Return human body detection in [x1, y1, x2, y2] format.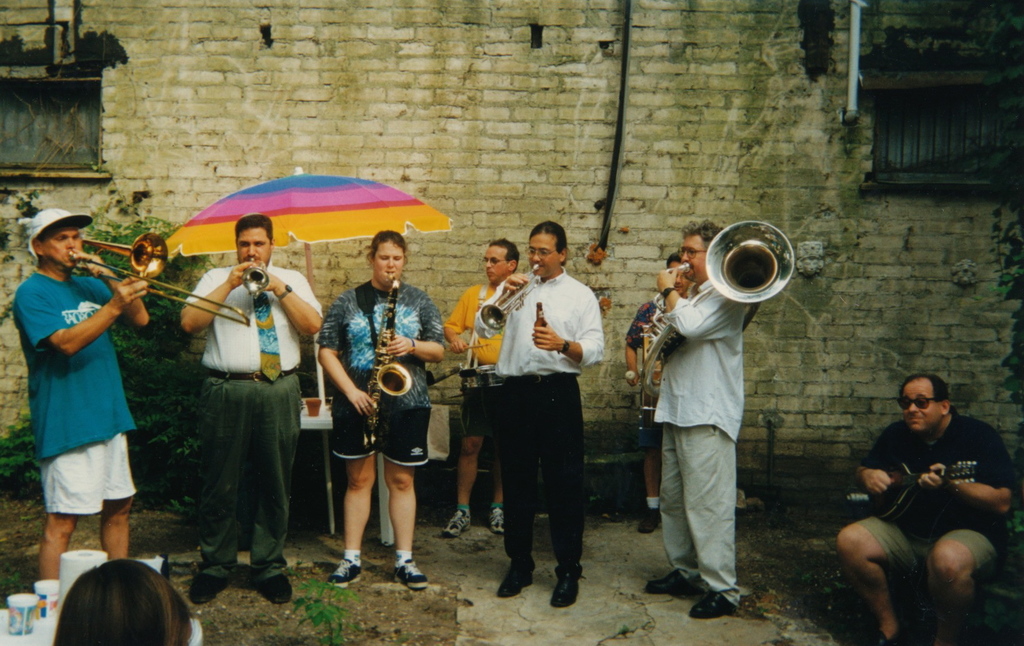
[319, 226, 453, 584].
